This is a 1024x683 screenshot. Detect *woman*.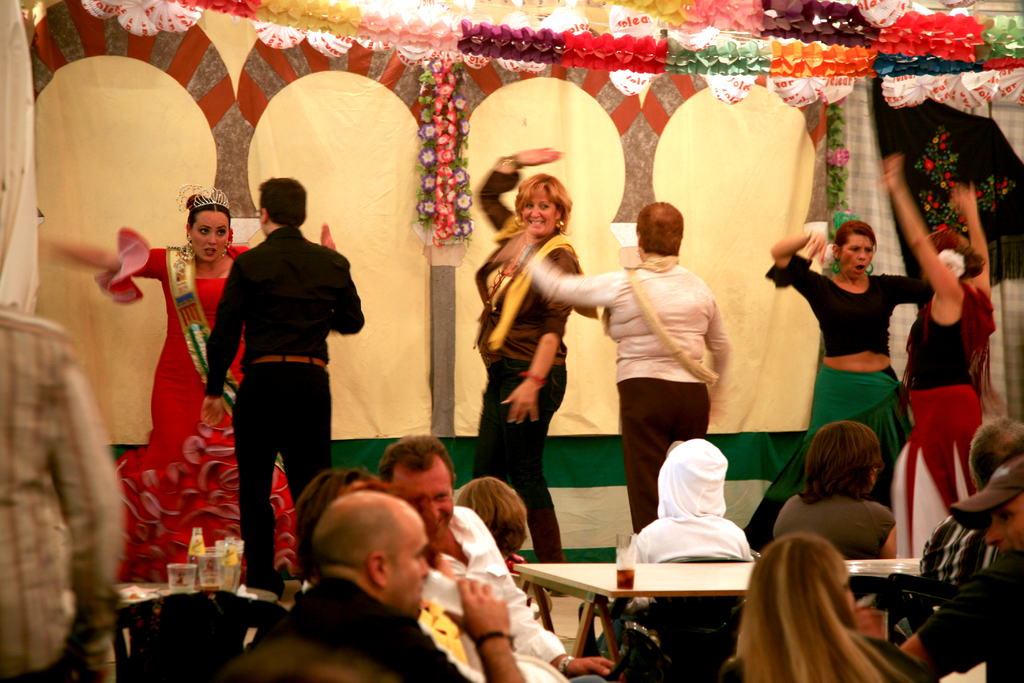
rect(871, 149, 1002, 520).
